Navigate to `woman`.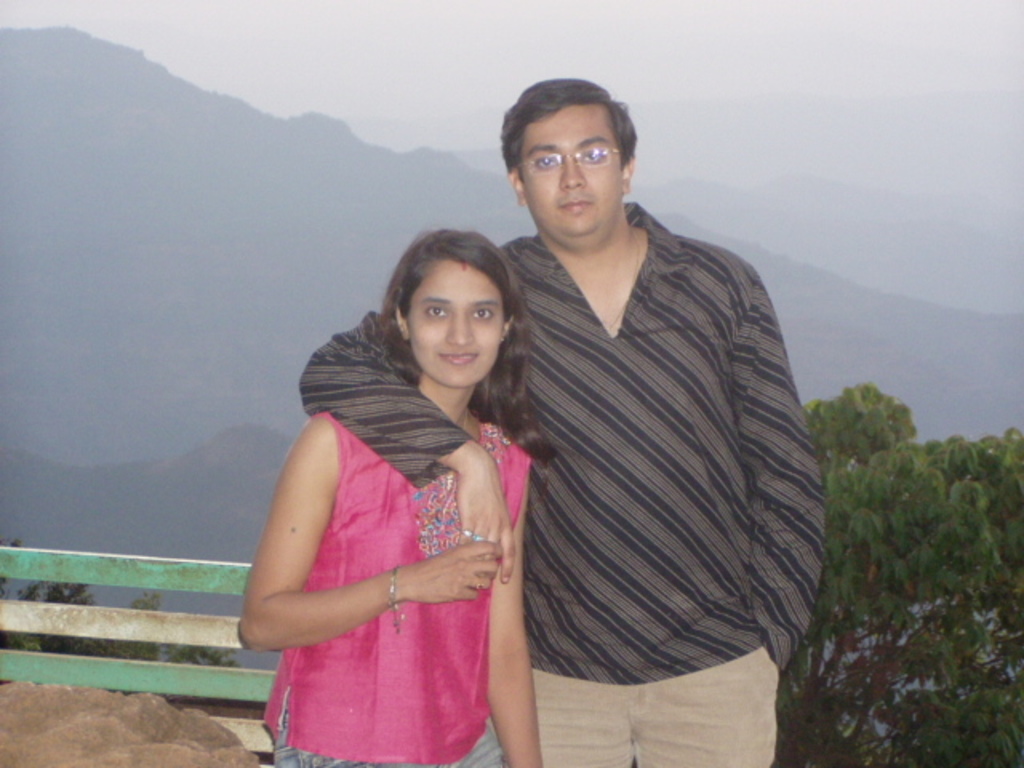
Navigation target: box=[248, 211, 550, 767].
